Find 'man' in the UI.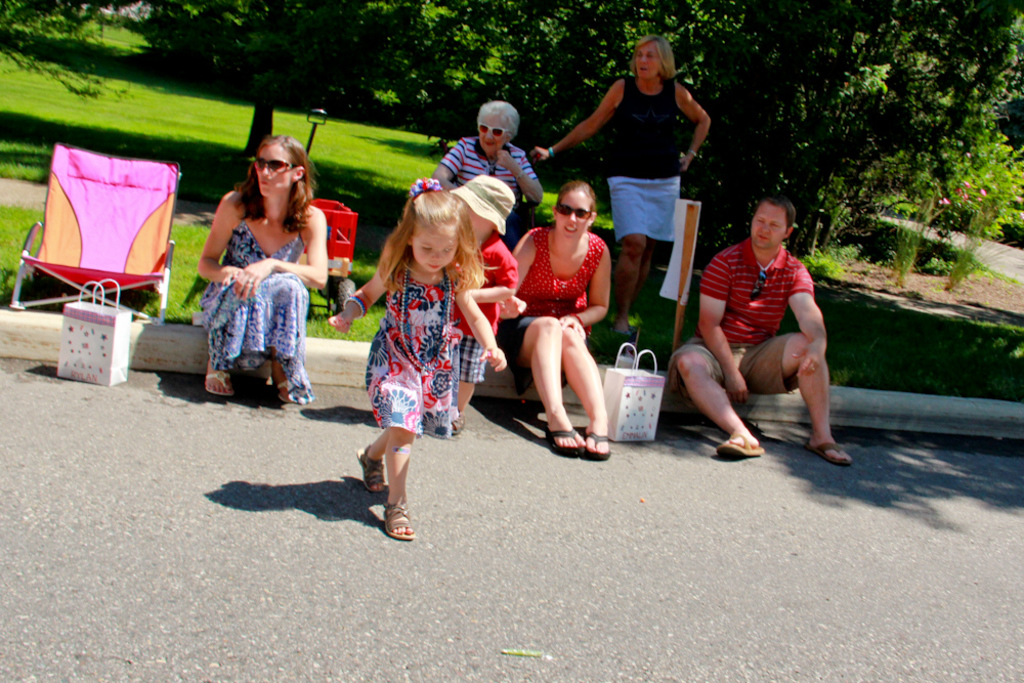
UI element at (672, 194, 854, 461).
